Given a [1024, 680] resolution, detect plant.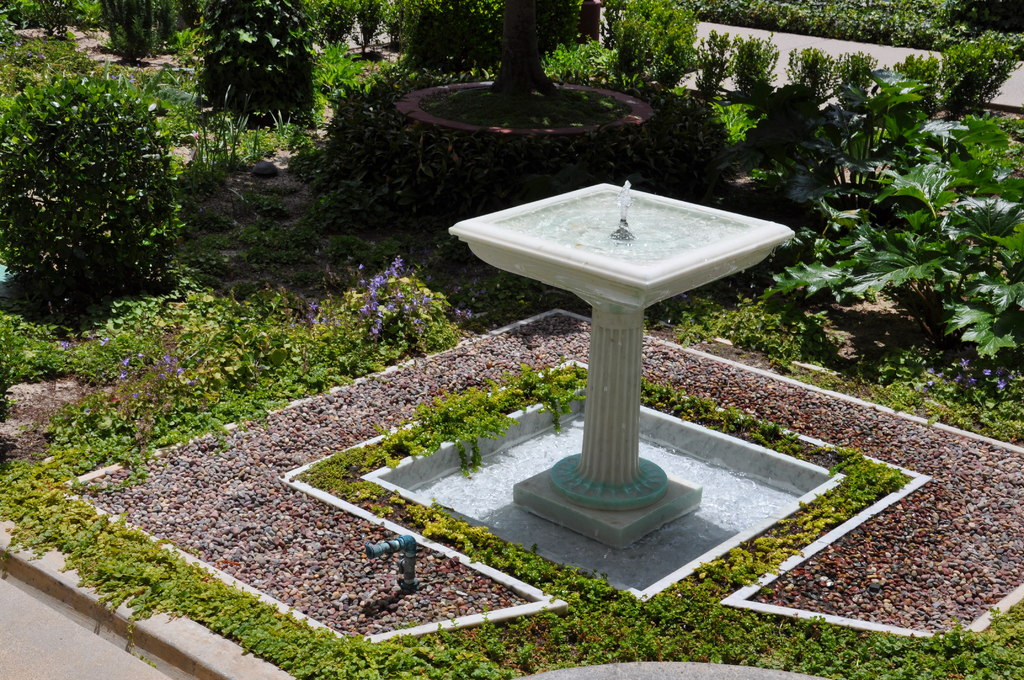
<bbox>772, 57, 1021, 457</bbox>.
